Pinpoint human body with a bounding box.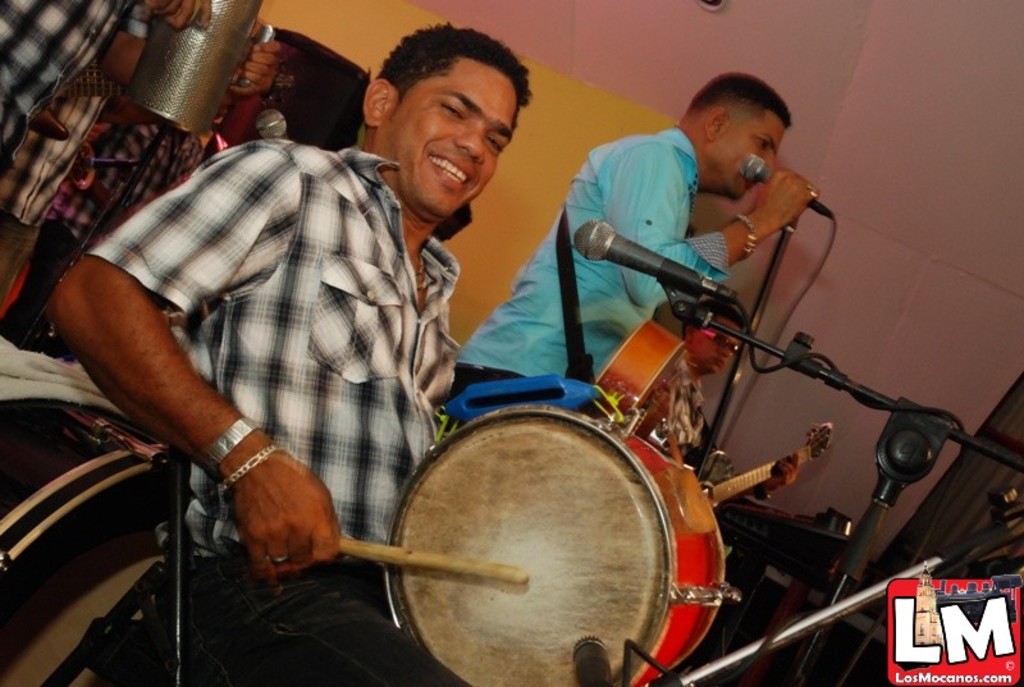
pyautogui.locateOnScreen(639, 299, 794, 518).
